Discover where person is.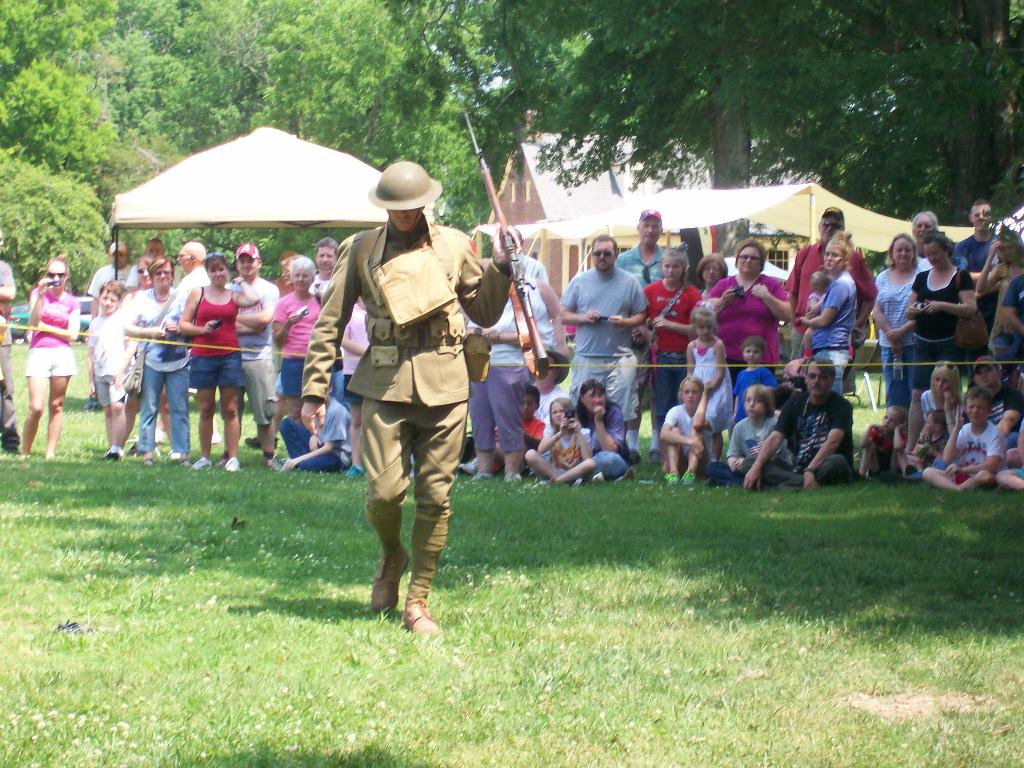
Discovered at 276 380 355 474.
